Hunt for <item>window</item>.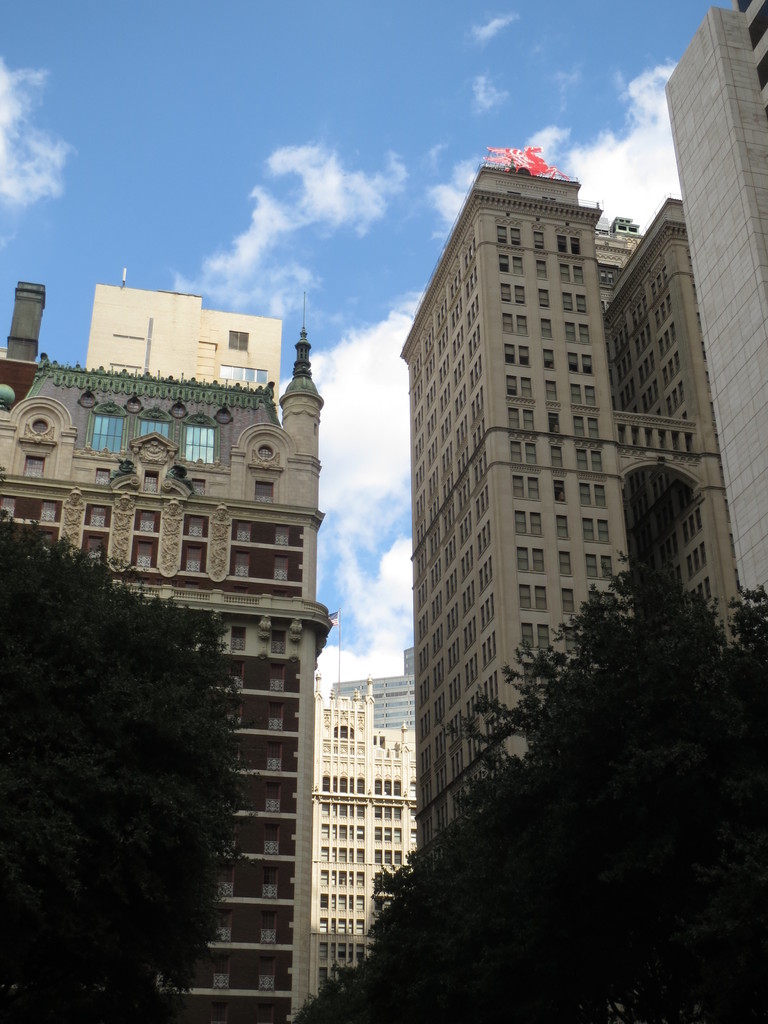
Hunted down at box=[570, 353, 577, 372].
